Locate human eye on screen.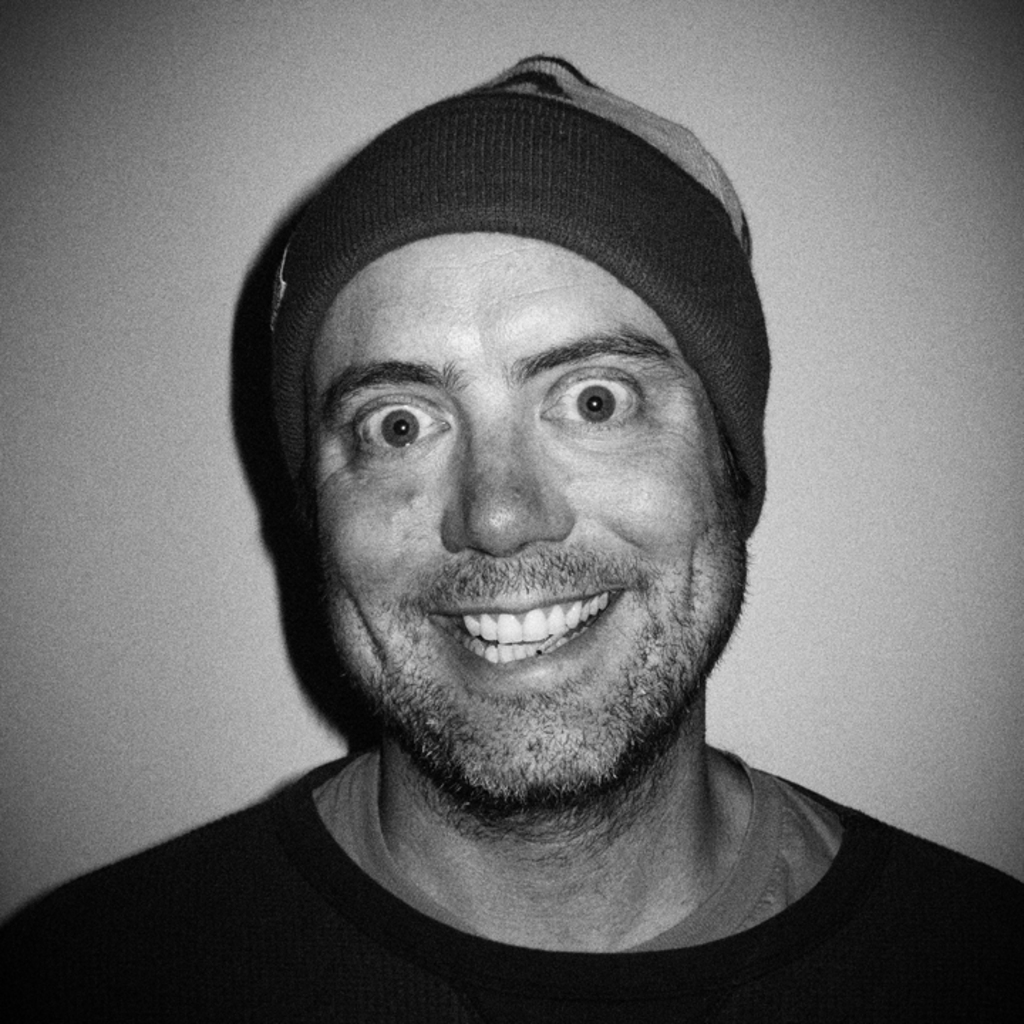
On screen at (336, 374, 464, 478).
